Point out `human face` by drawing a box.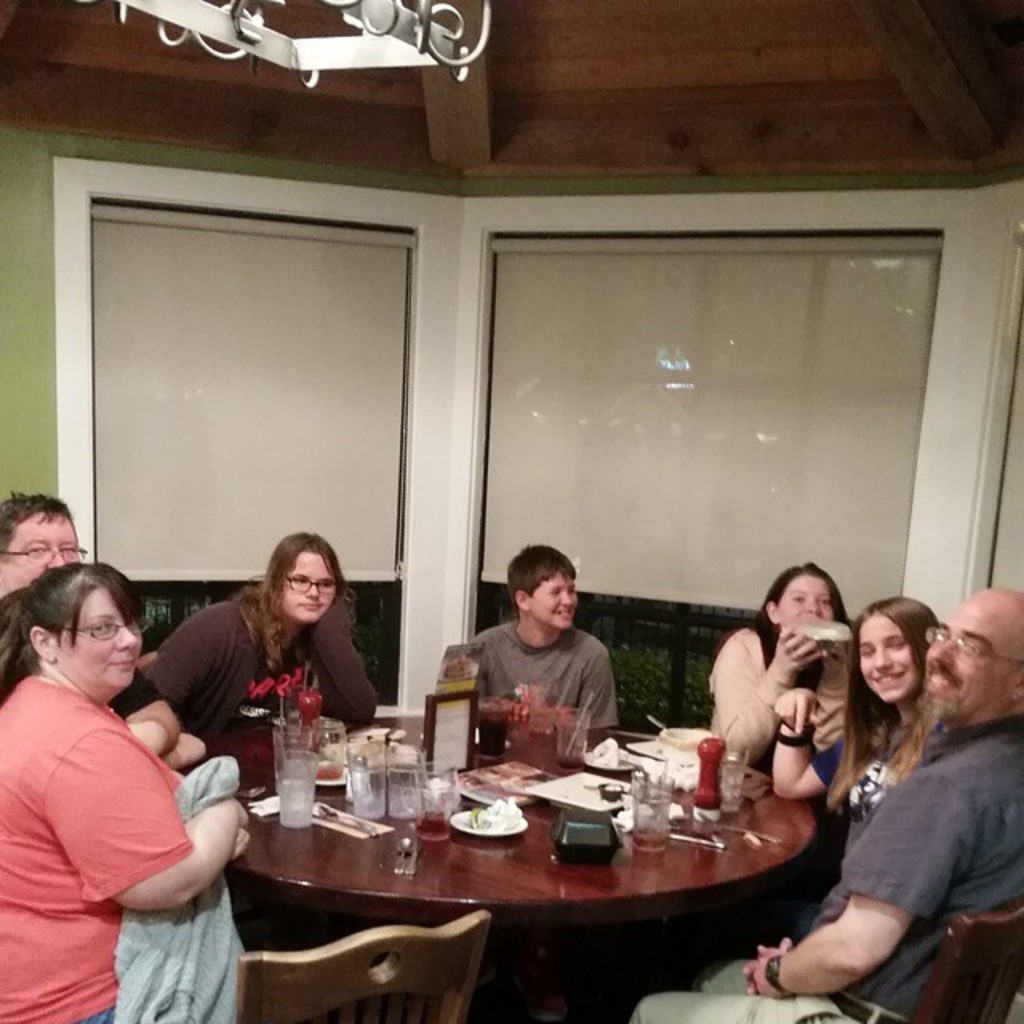
774,570,834,638.
